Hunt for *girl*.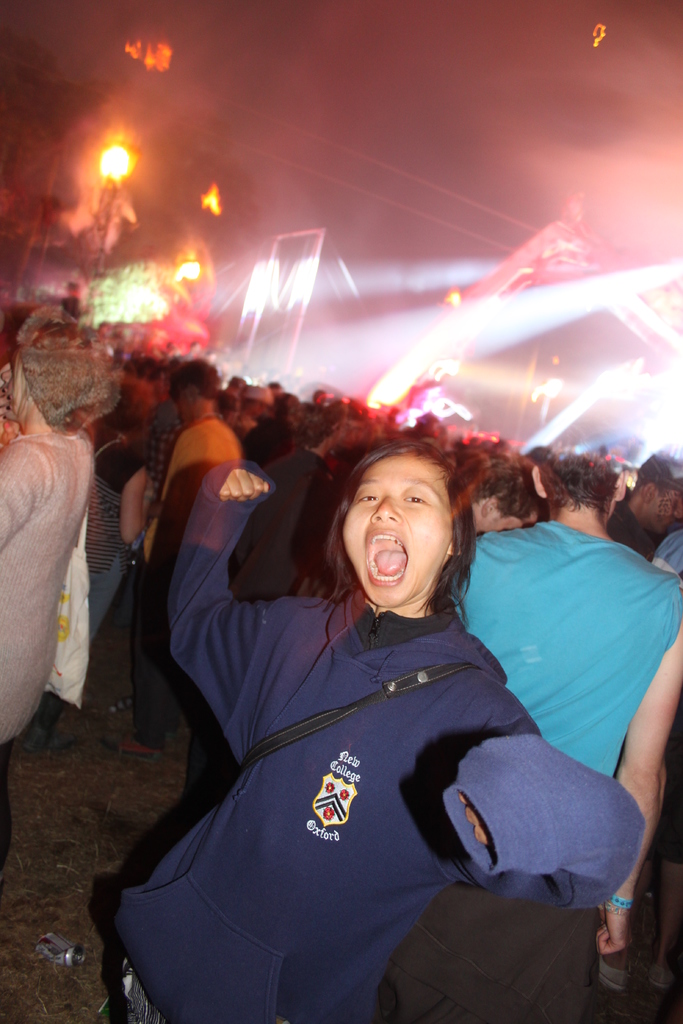
Hunted down at Rect(108, 438, 648, 1023).
